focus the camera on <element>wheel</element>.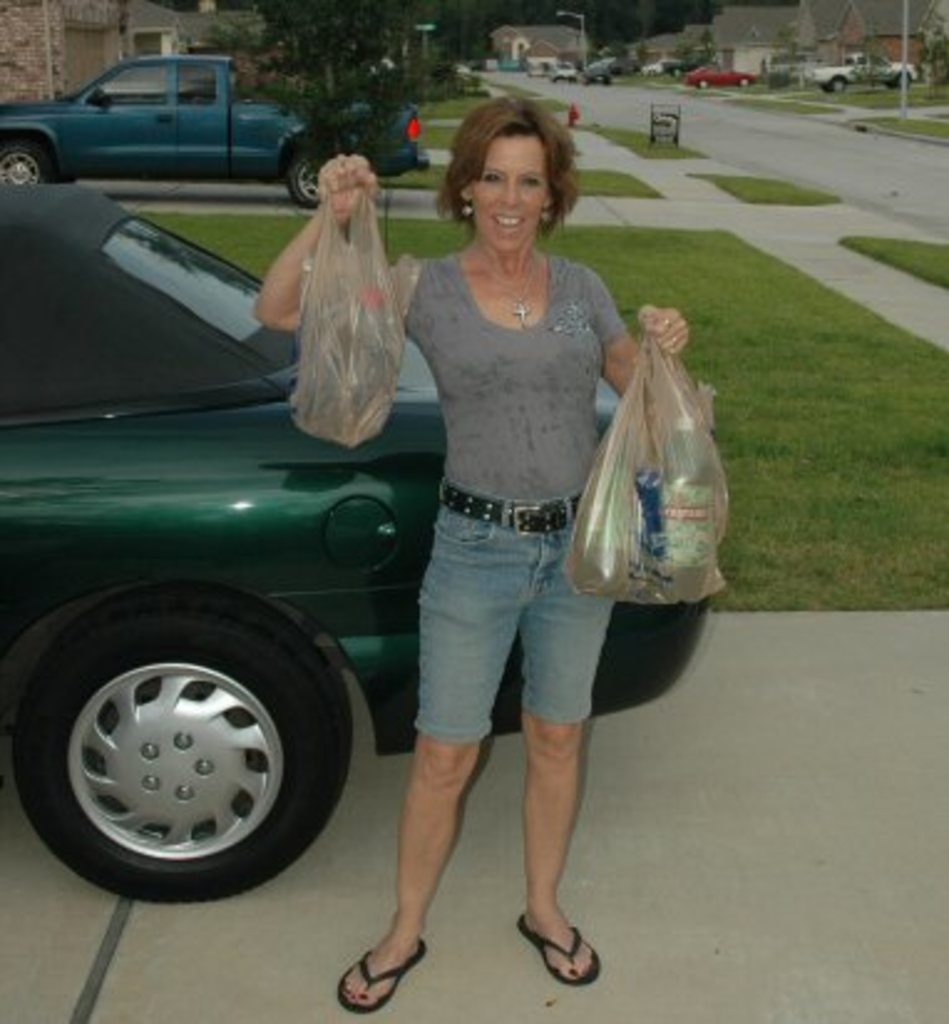
Focus region: <box>278,134,325,211</box>.
